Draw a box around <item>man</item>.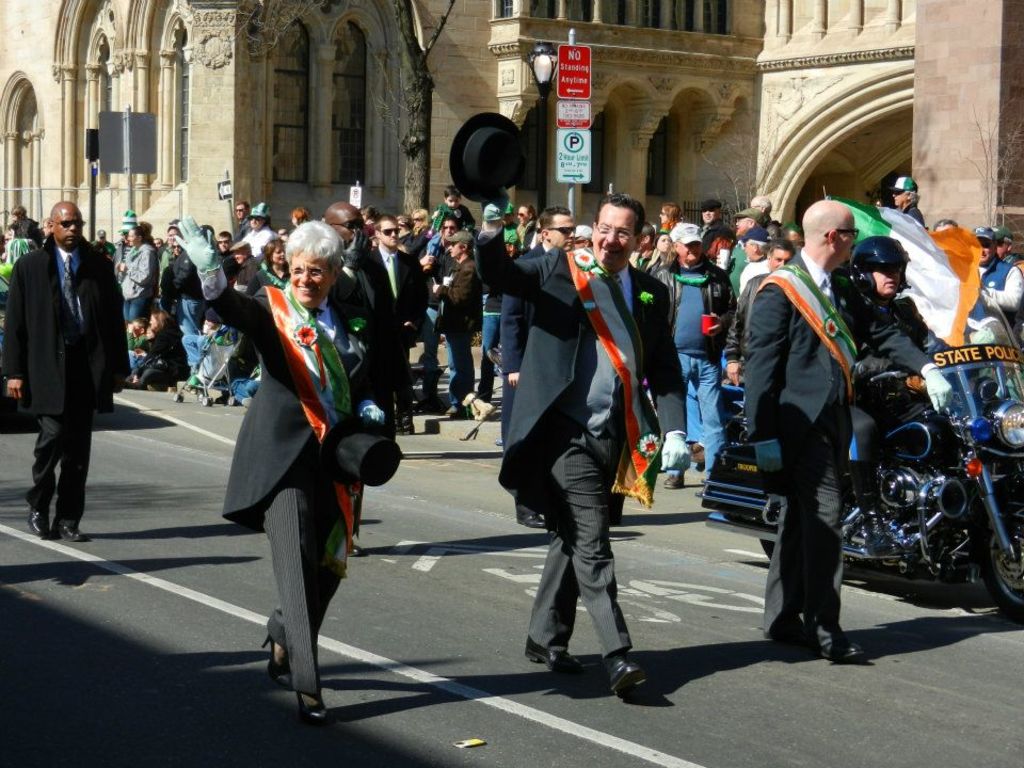
rect(693, 196, 736, 261).
